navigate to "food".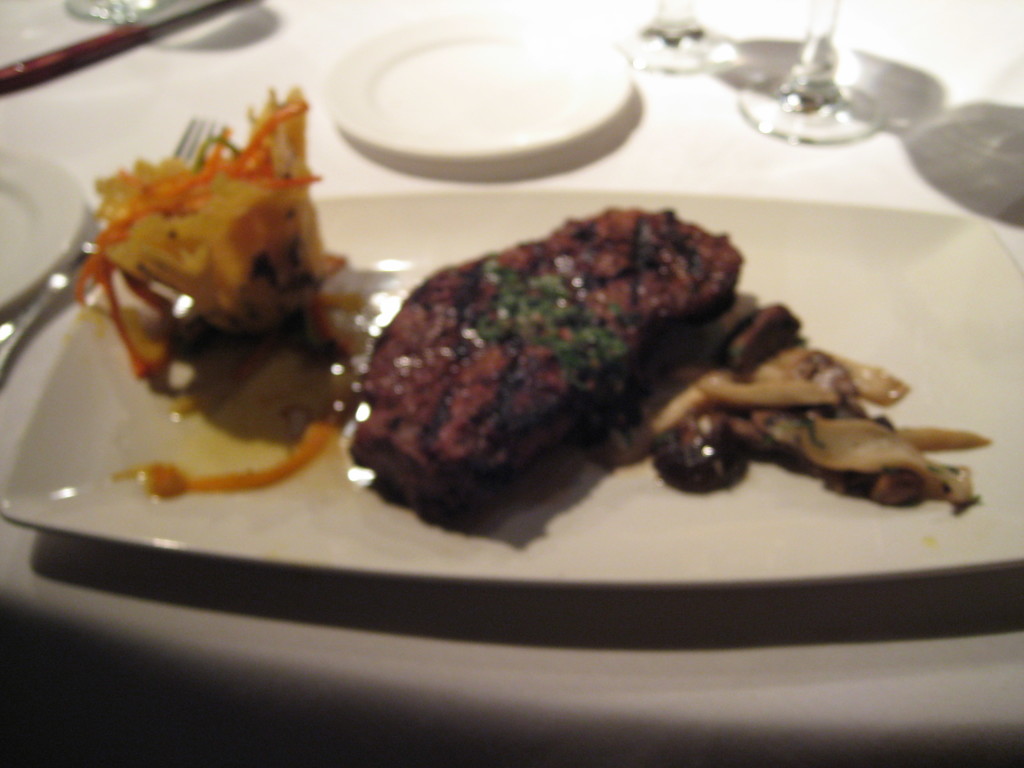
Navigation target: box(342, 195, 929, 538).
